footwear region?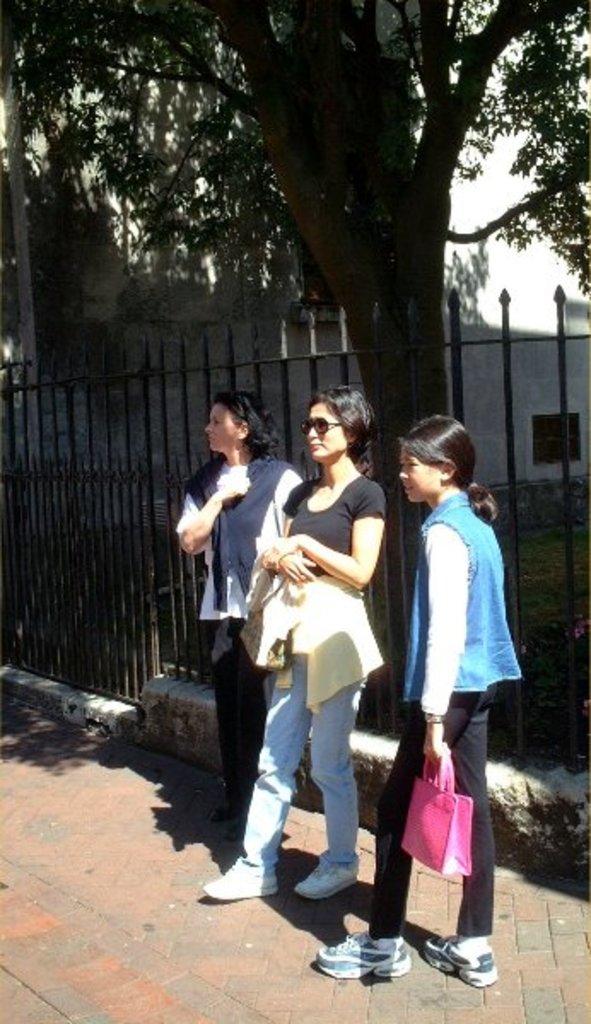
<box>202,855,280,899</box>
